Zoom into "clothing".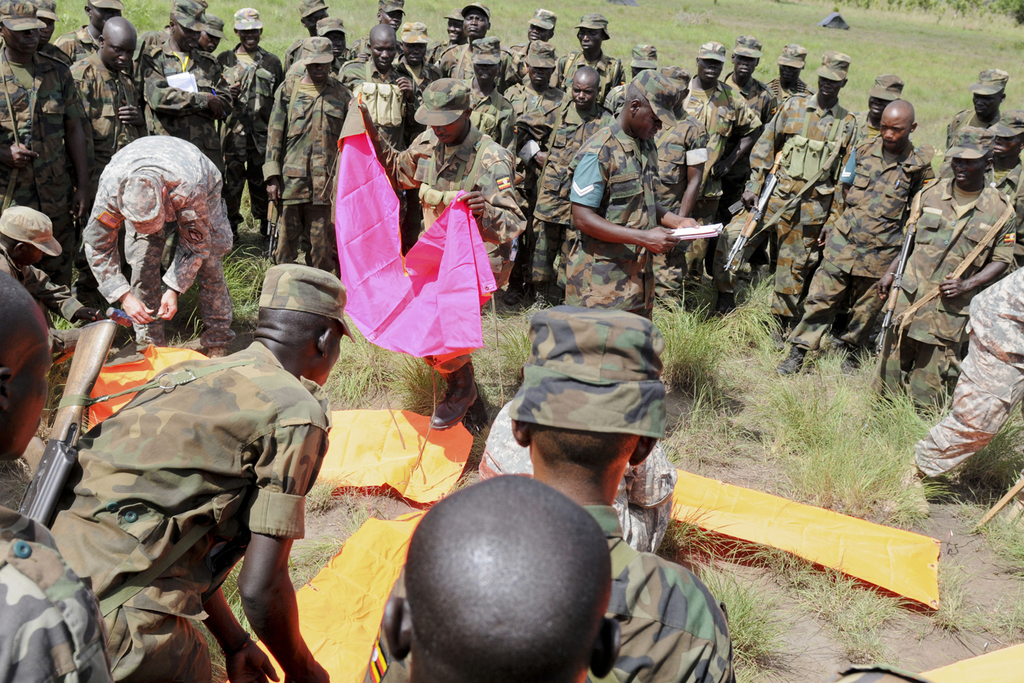
Zoom target: 0/507/112/682.
